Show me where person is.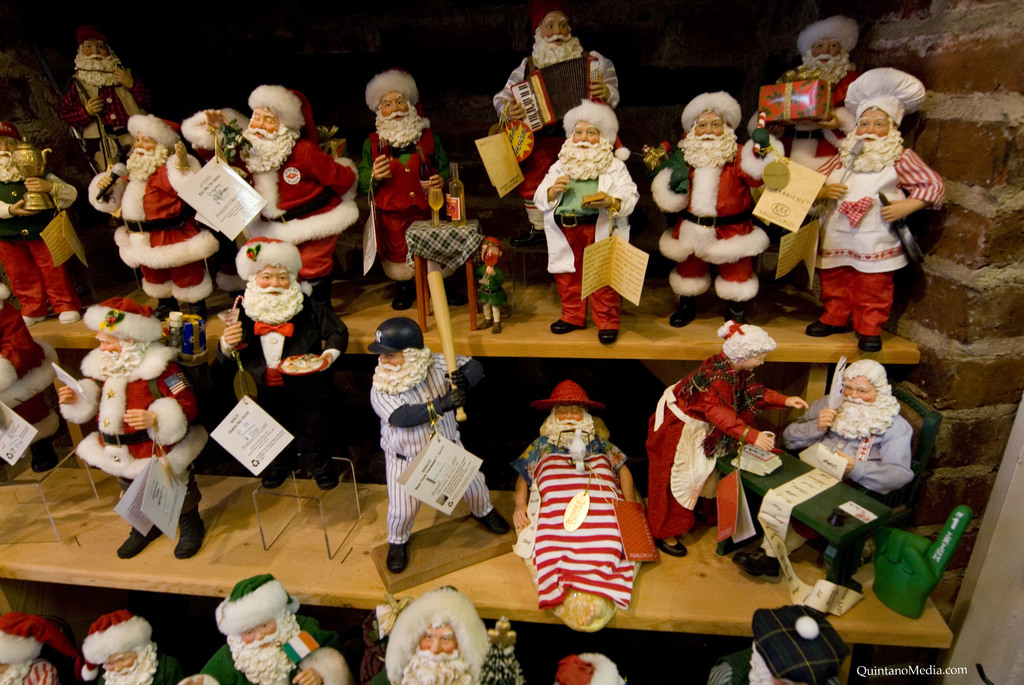
person is at [x1=368, y1=585, x2=528, y2=684].
